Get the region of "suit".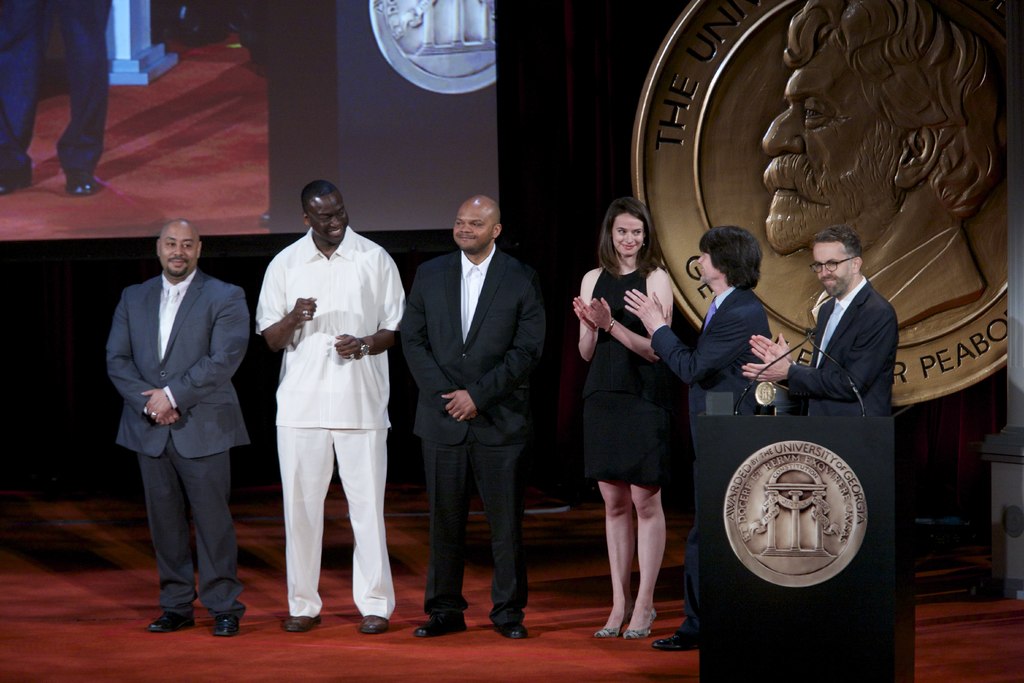
locate(95, 264, 259, 636).
